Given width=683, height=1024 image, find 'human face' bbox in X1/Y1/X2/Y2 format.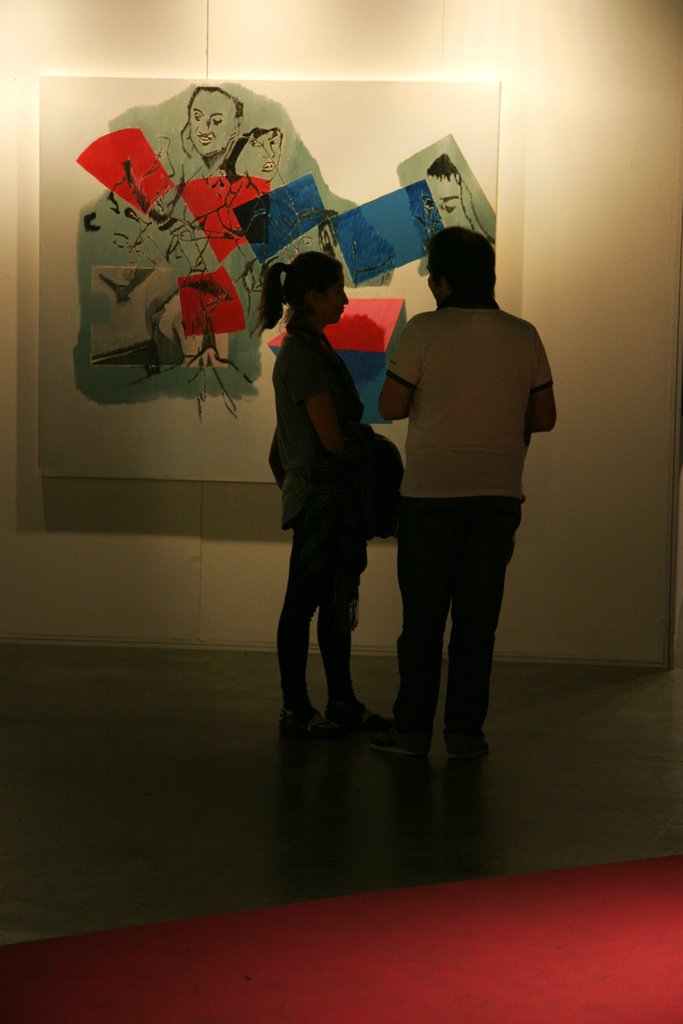
236/131/281/183.
